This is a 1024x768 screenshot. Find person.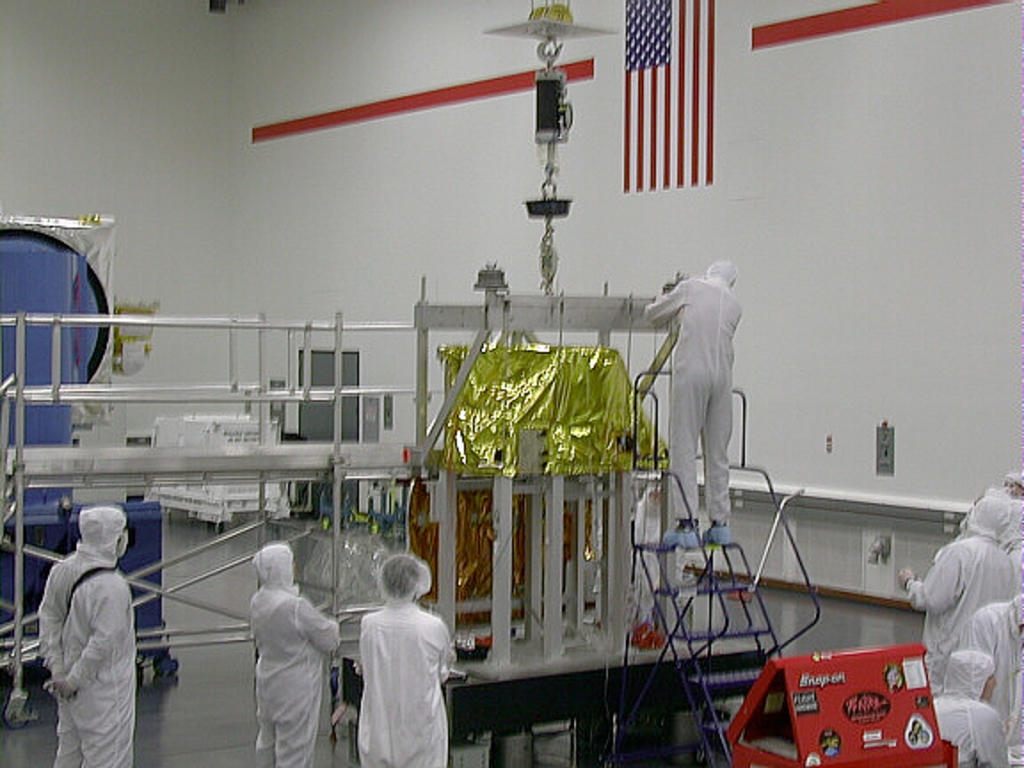
Bounding box: bbox=(642, 233, 756, 580).
